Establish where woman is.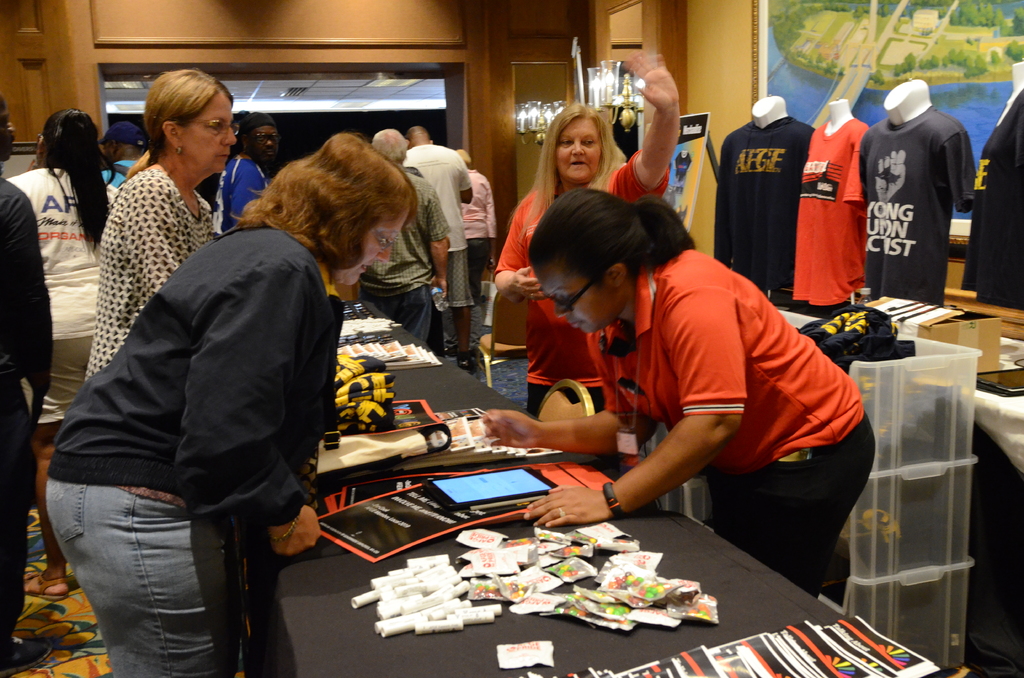
Established at locate(0, 109, 131, 588).
